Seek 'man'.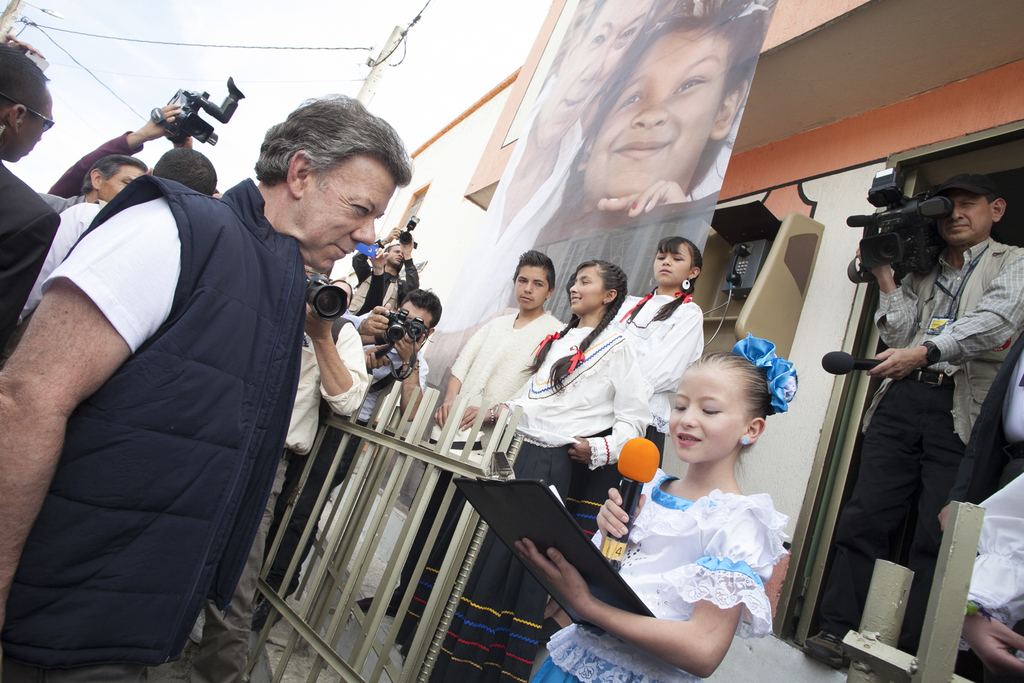
<box>185,258,370,682</box>.
